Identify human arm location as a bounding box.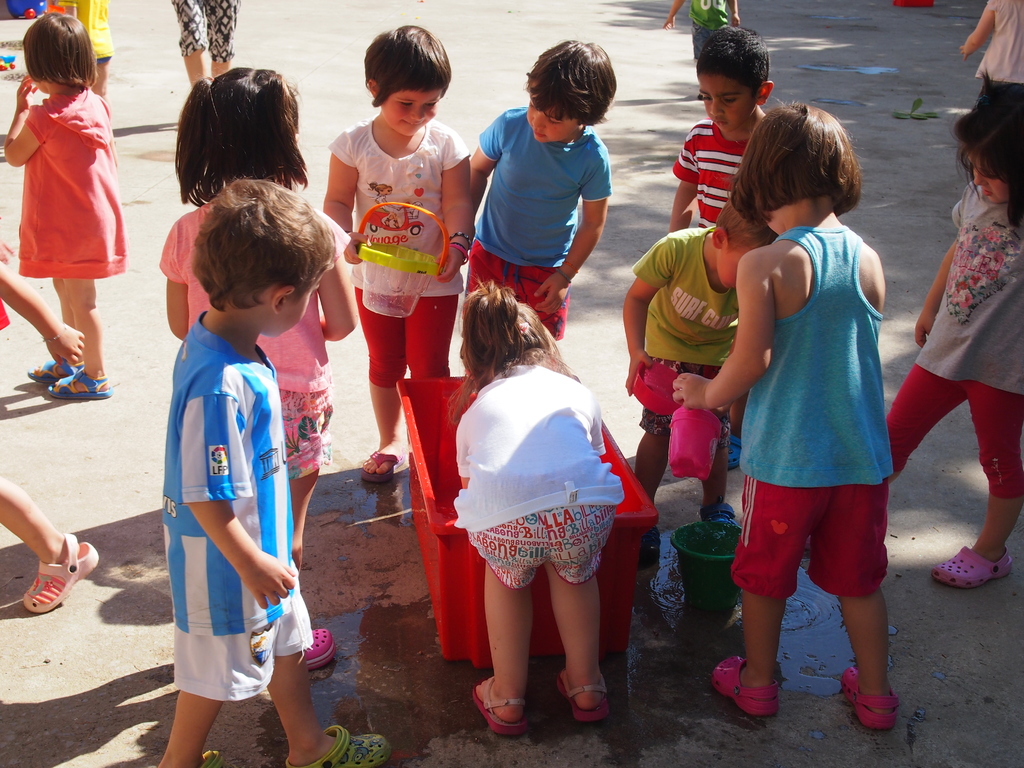
l=534, t=143, r=612, b=320.
